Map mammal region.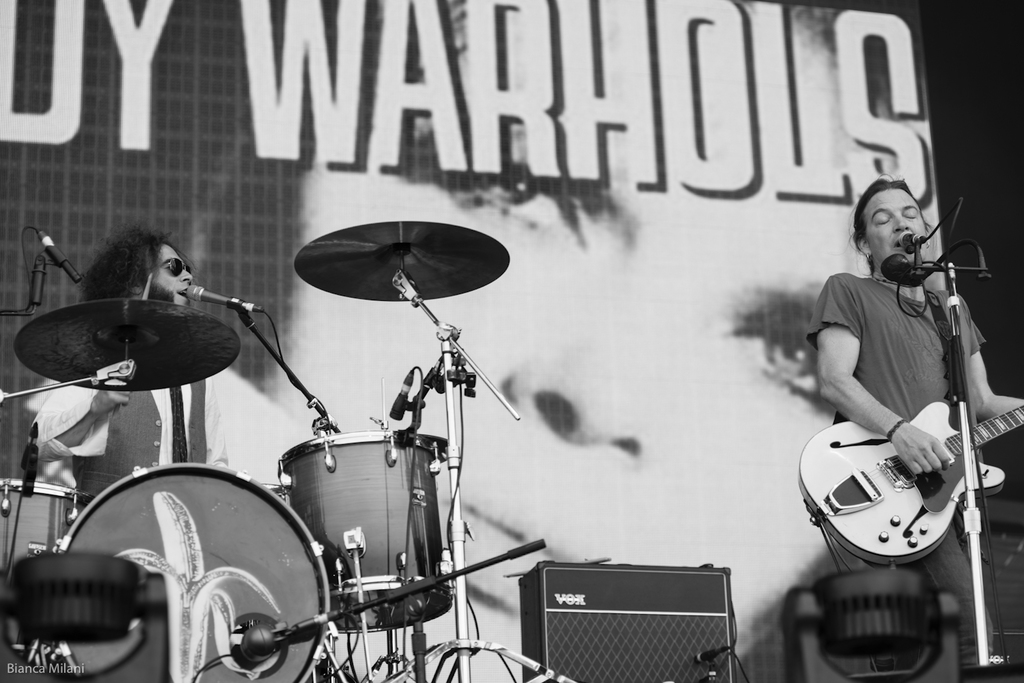
Mapped to (x1=791, y1=203, x2=1004, y2=605).
